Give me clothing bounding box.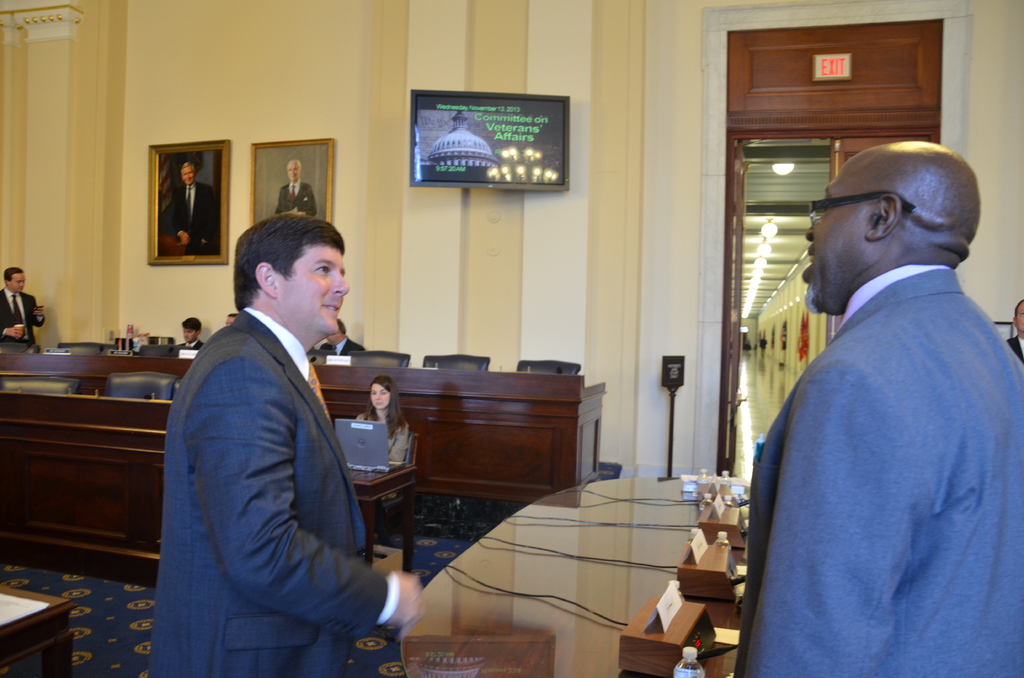
(732, 263, 1023, 677).
